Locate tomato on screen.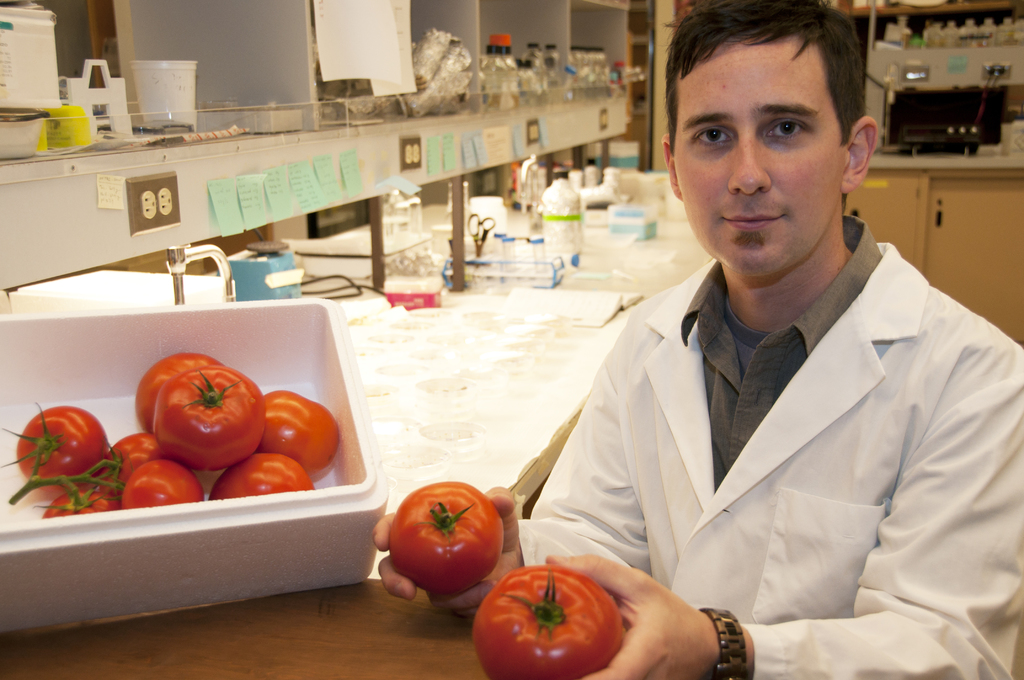
On screen at detection(472, 563, 623, 679).
